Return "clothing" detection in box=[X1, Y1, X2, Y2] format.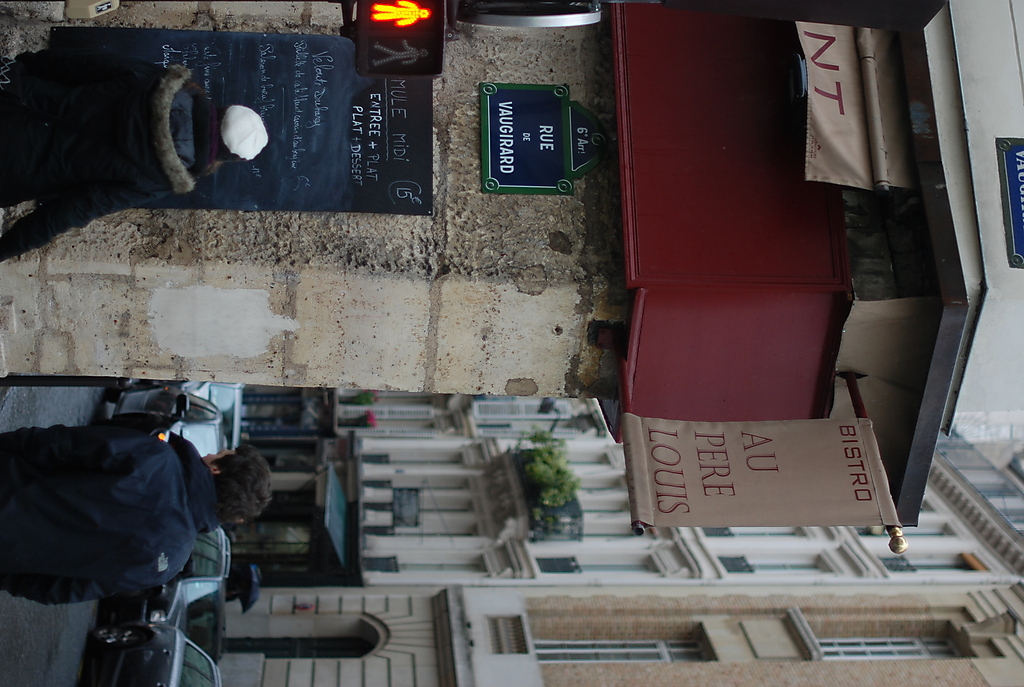
box=[0, 48, 224, 267].
